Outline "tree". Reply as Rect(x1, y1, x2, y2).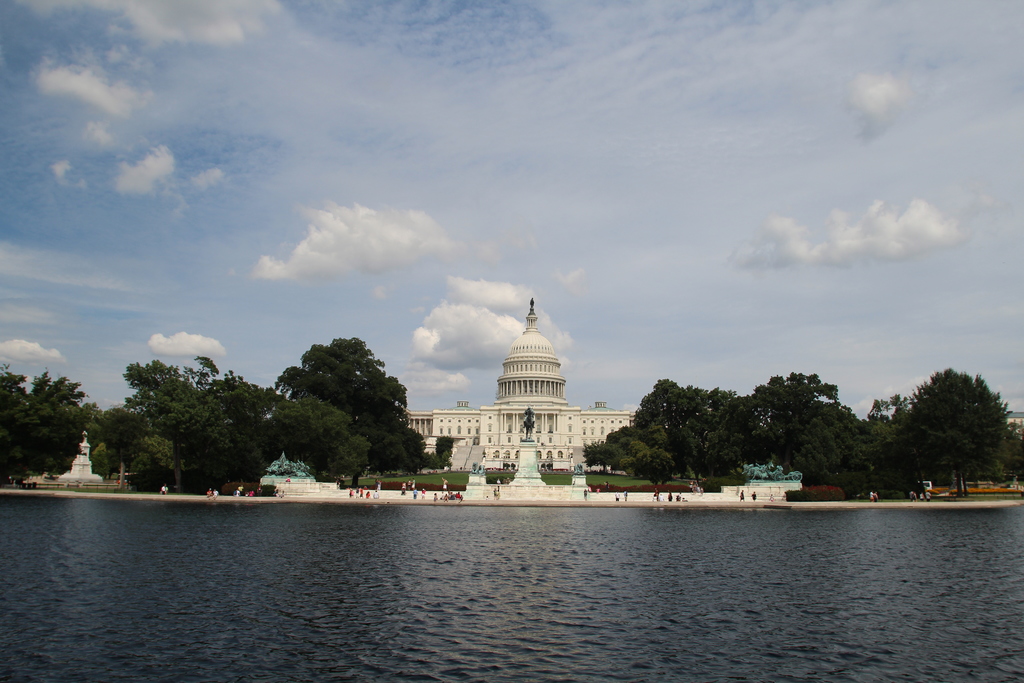
Rect(221, 367, 283, 483).
